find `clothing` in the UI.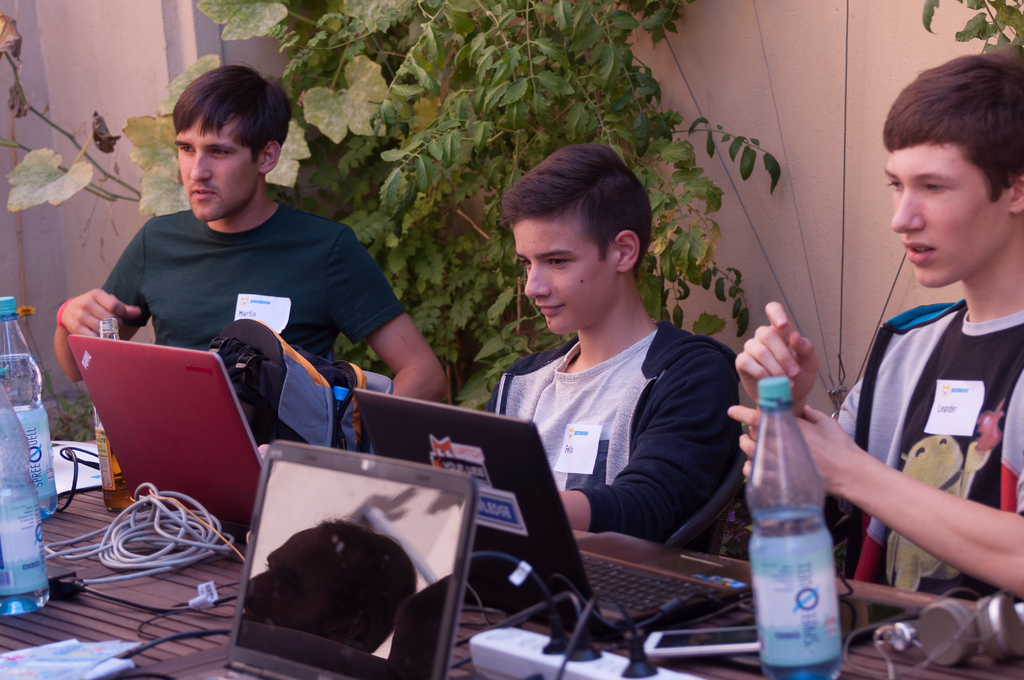
UI element at 486:323:741:540.
